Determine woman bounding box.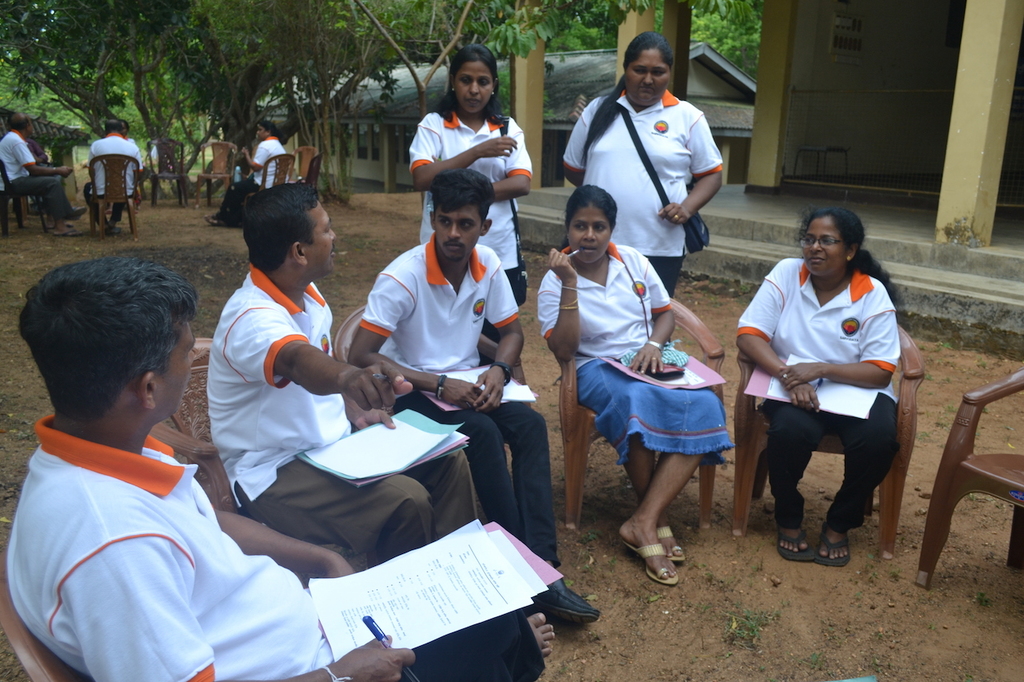
Determined: bbox=[562, 31, 723, 303].
